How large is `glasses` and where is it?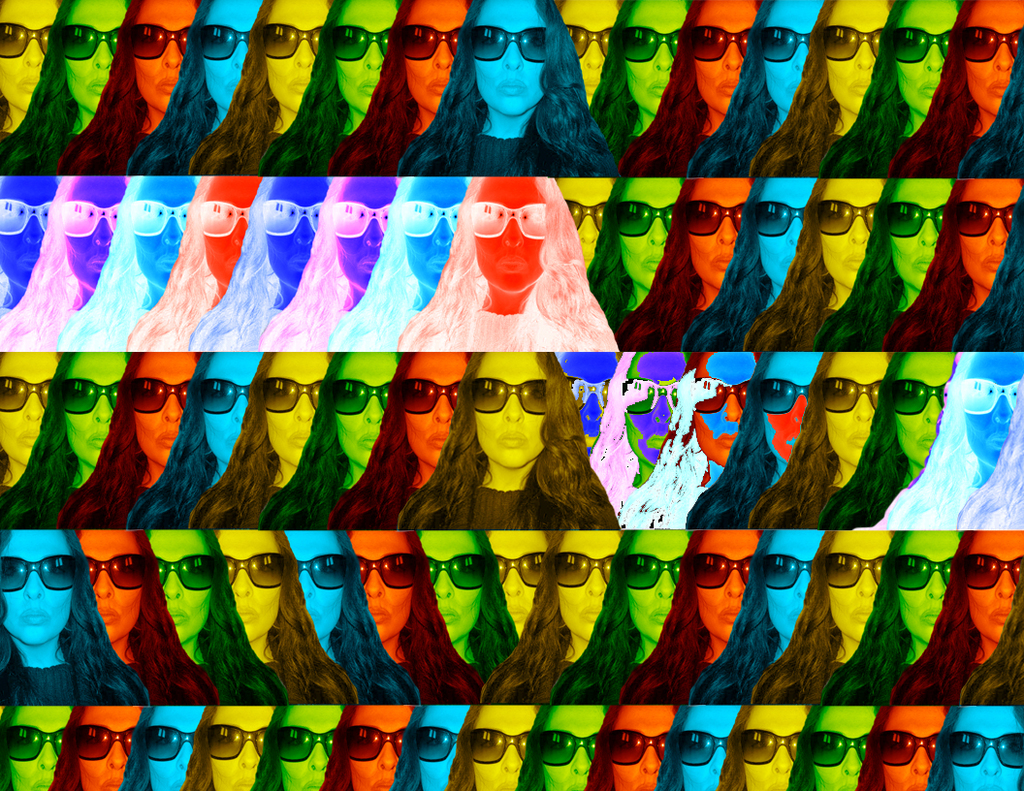
Bounding box: box(676, 729, 737, 768).
